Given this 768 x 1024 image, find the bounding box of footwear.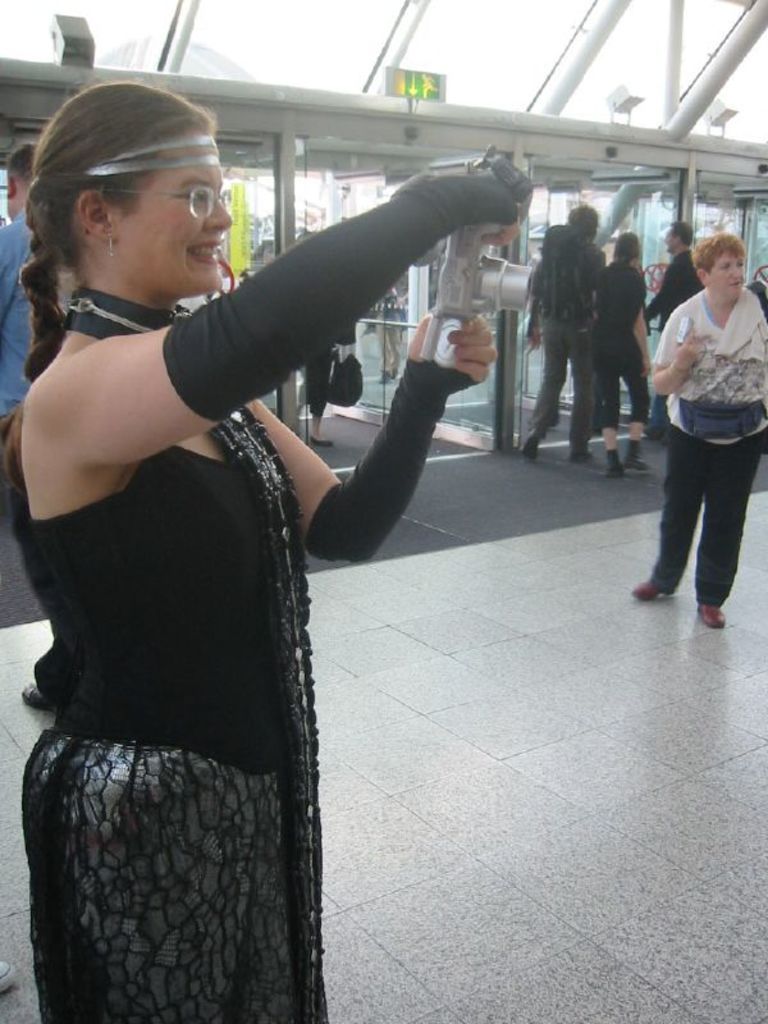
(x1=636, y1=573, x2=666, y2=596).
